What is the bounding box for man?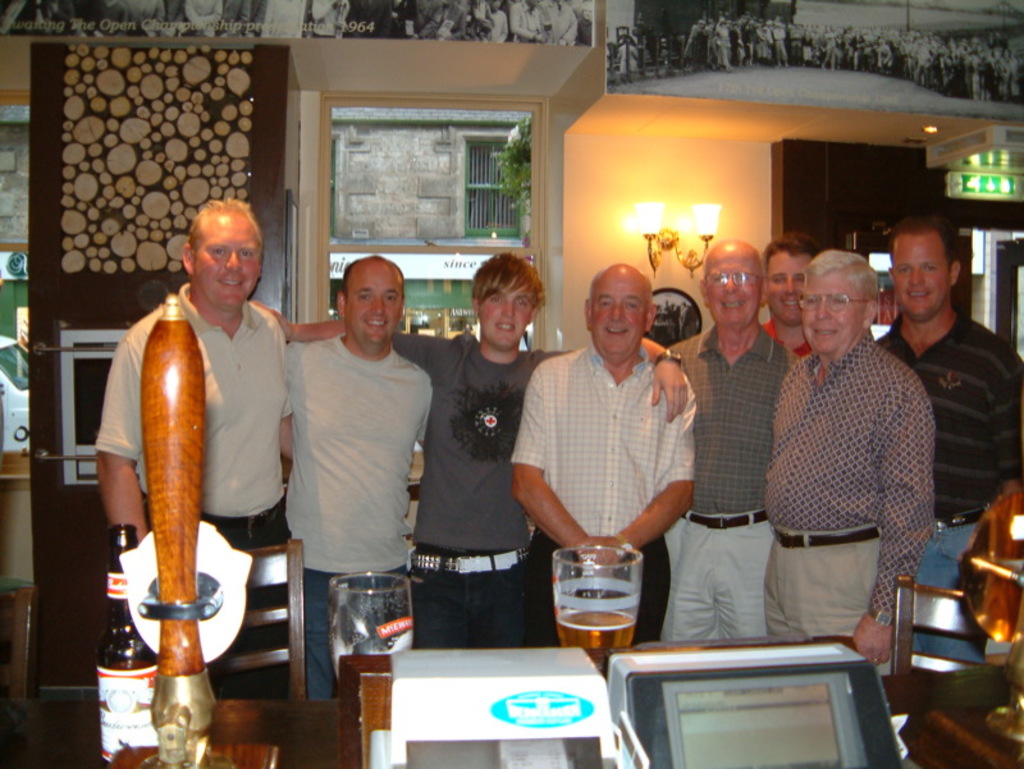
locate(744, 235, 947, 678).
